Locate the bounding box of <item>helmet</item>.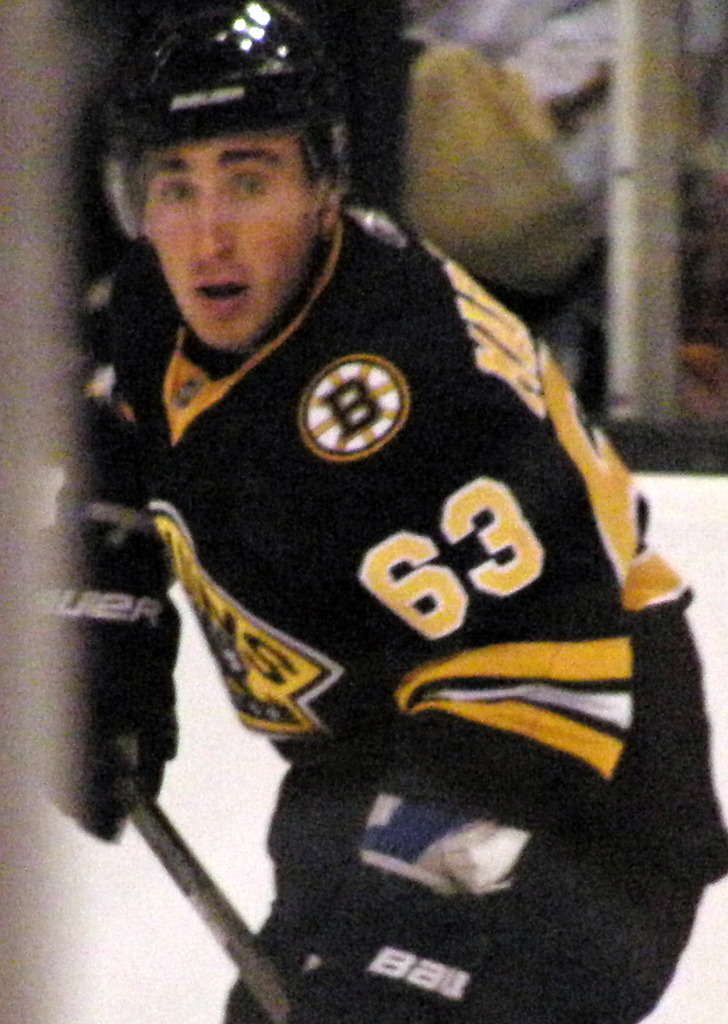
Bounding box: rect(103, 0, 351, 383).
